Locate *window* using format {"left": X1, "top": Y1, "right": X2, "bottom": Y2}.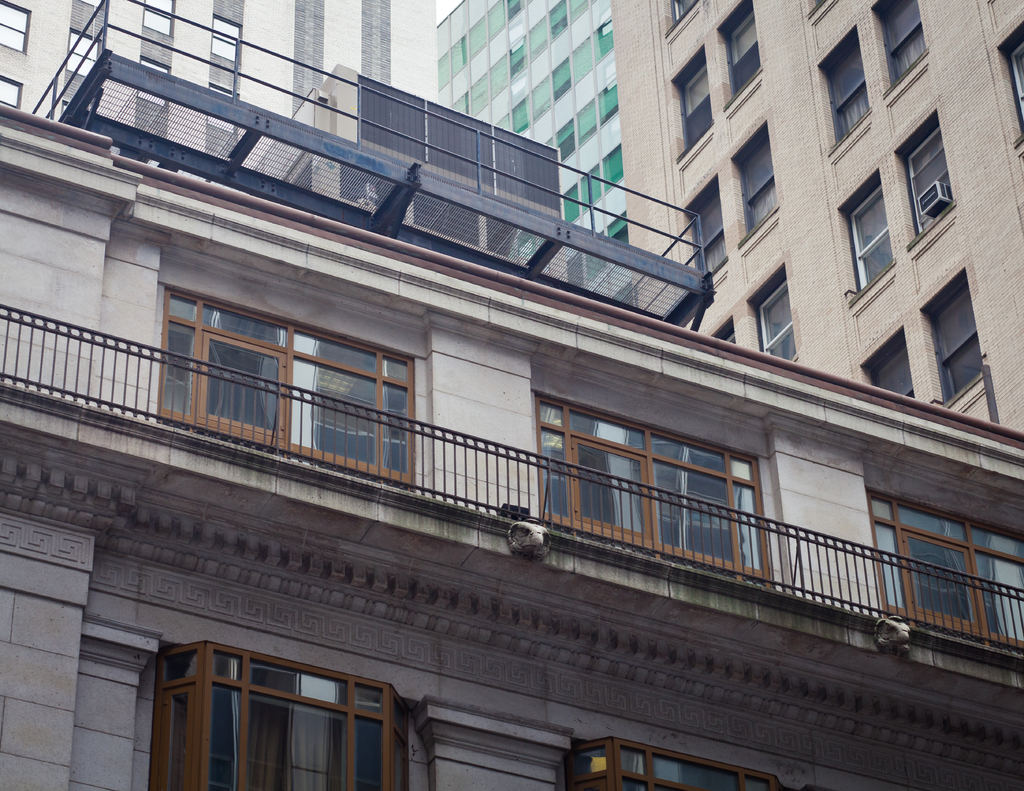
{"left": 762, "top": 276, "right": 797, "bottom": 369}.
